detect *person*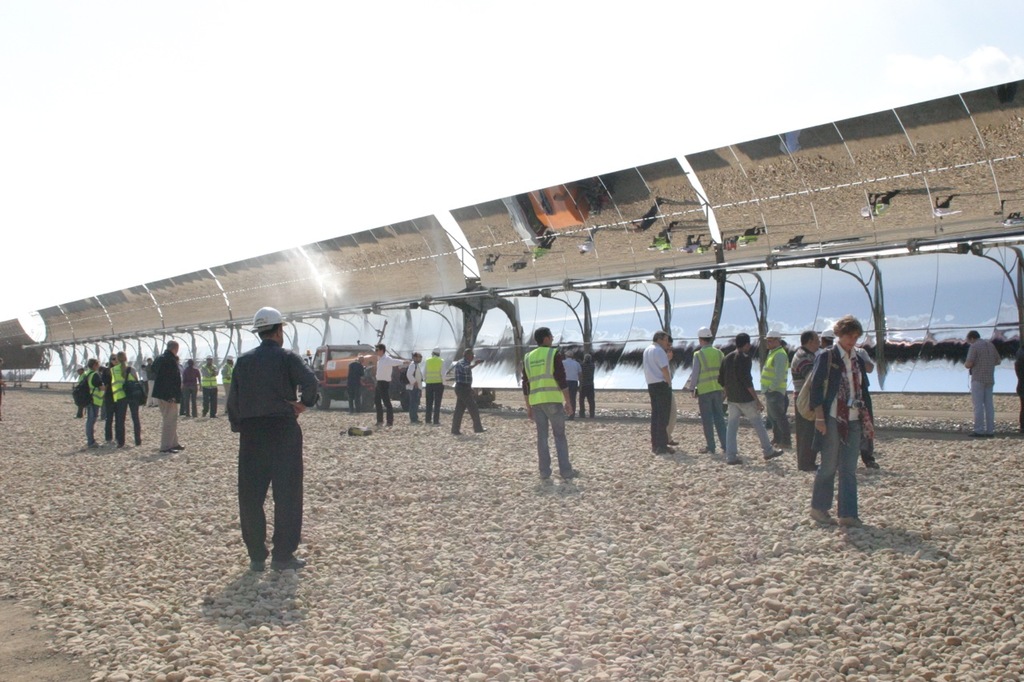
582, 345, 594, 414
